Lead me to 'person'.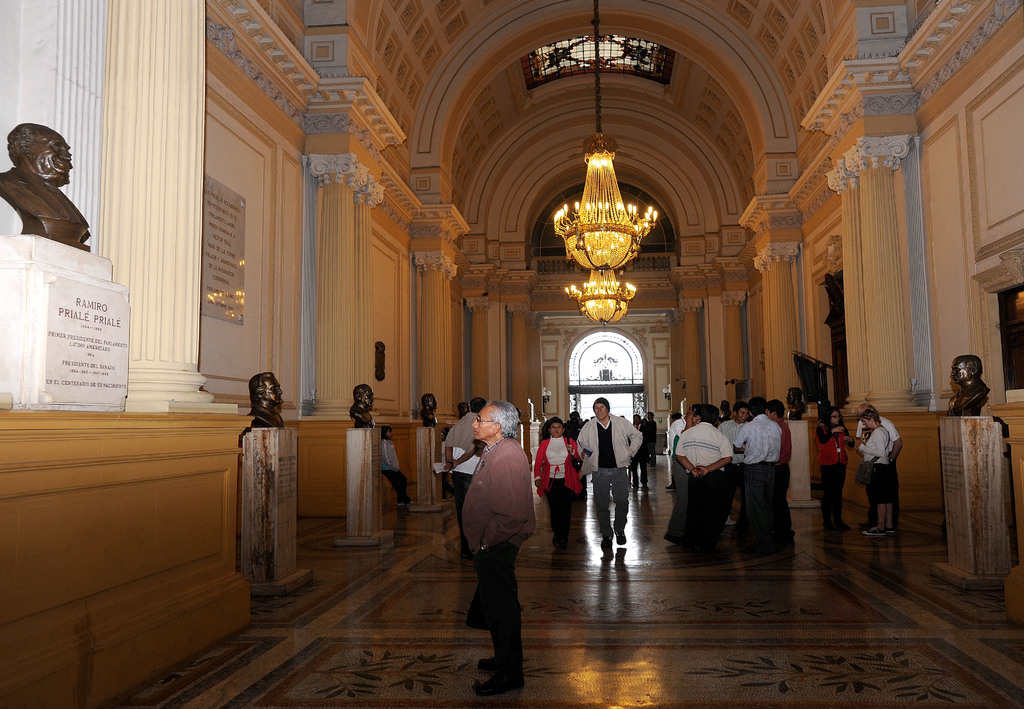
Lead to 808/407/839/523.
